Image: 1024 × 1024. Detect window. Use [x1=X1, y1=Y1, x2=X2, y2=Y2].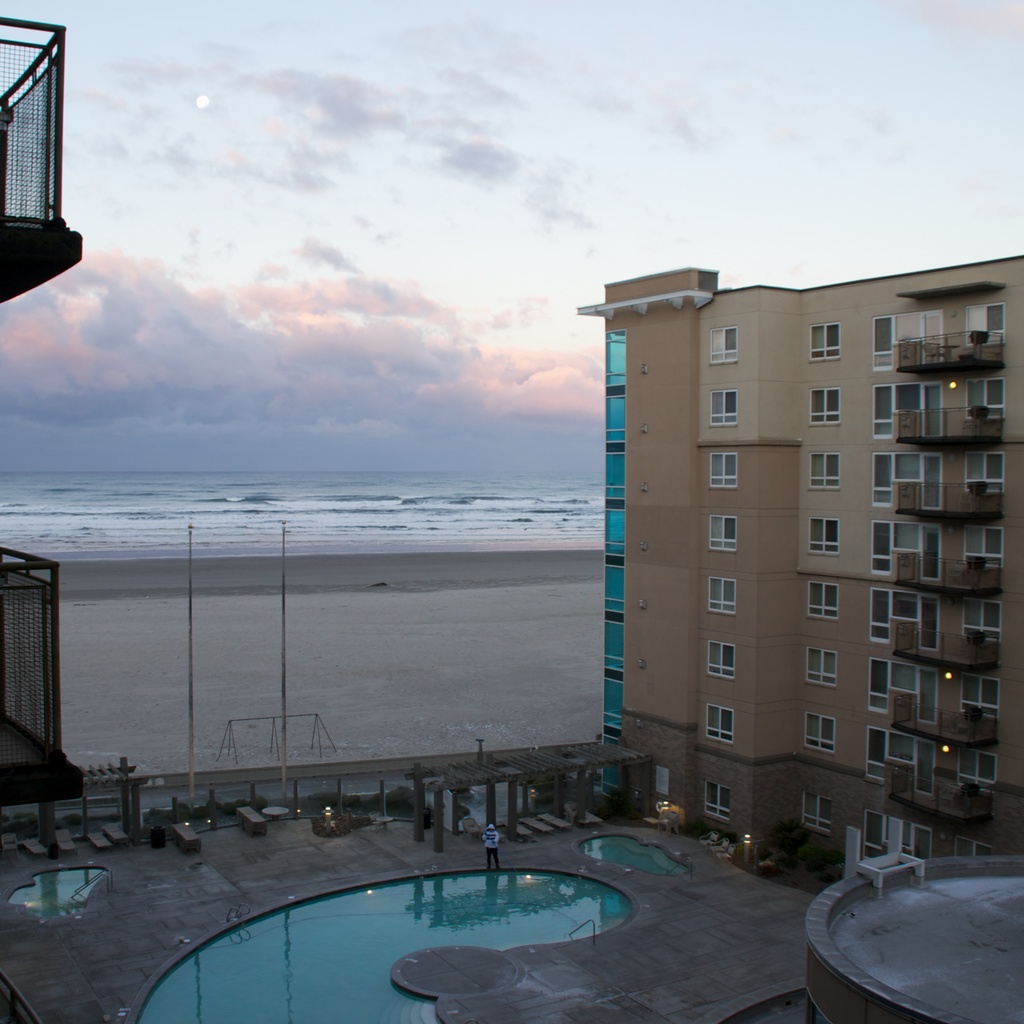
[x1=923, y1=595, x2=941, y2=652].
